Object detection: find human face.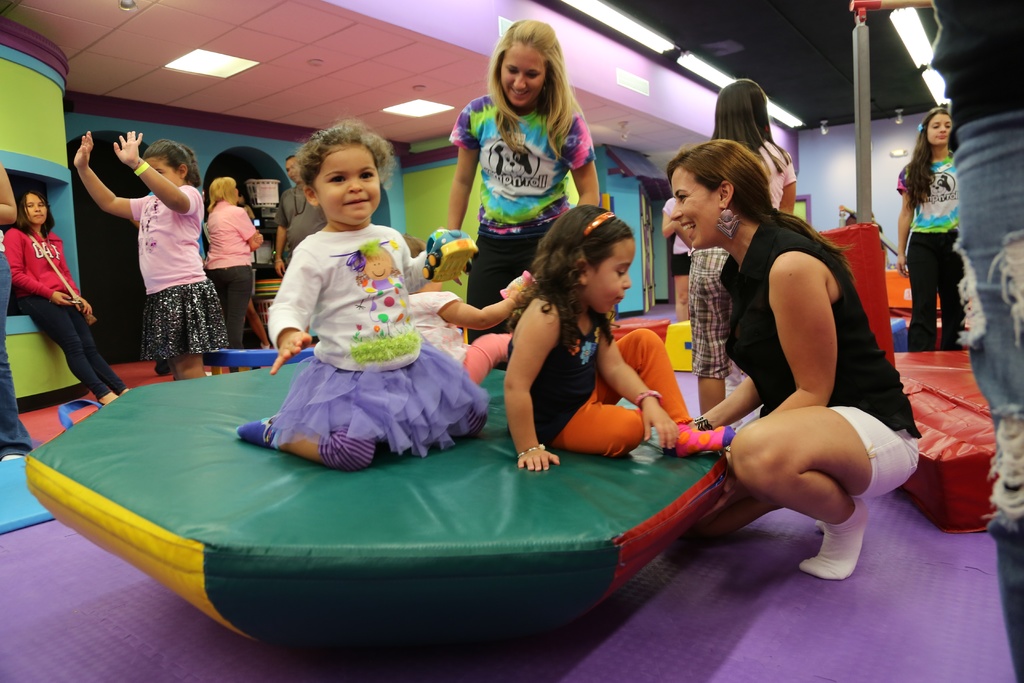
314:139:382:224.
